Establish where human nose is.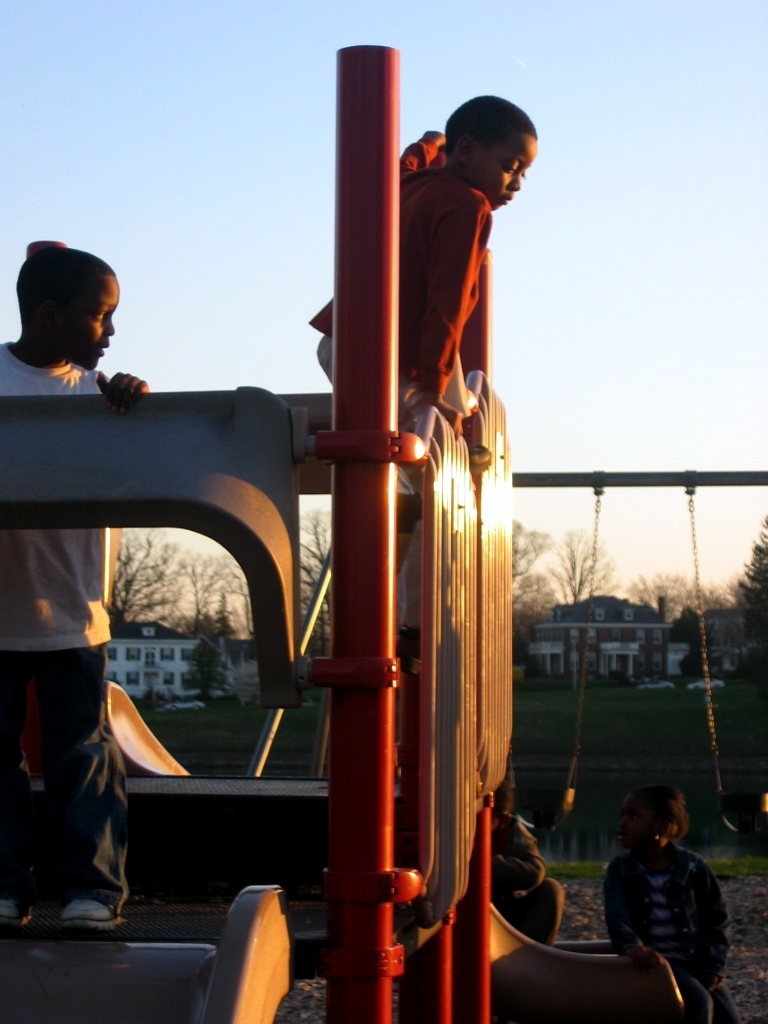
Established at bbox=(506, 171, 522, 189).
